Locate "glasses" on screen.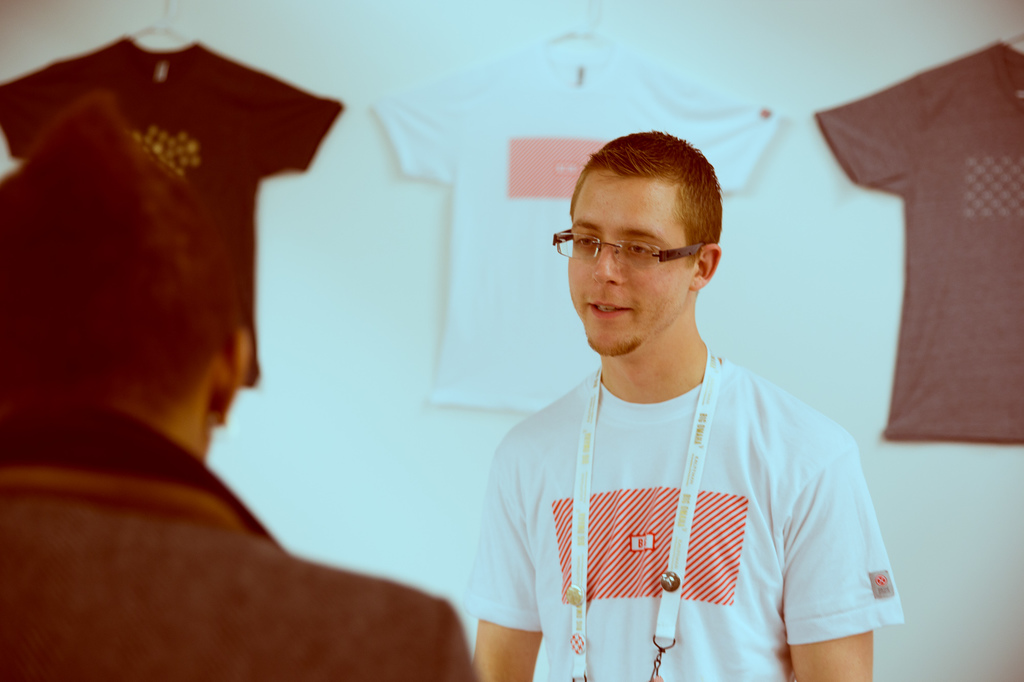
On screen at [left=559, top=222, right=728, bottom=285].
